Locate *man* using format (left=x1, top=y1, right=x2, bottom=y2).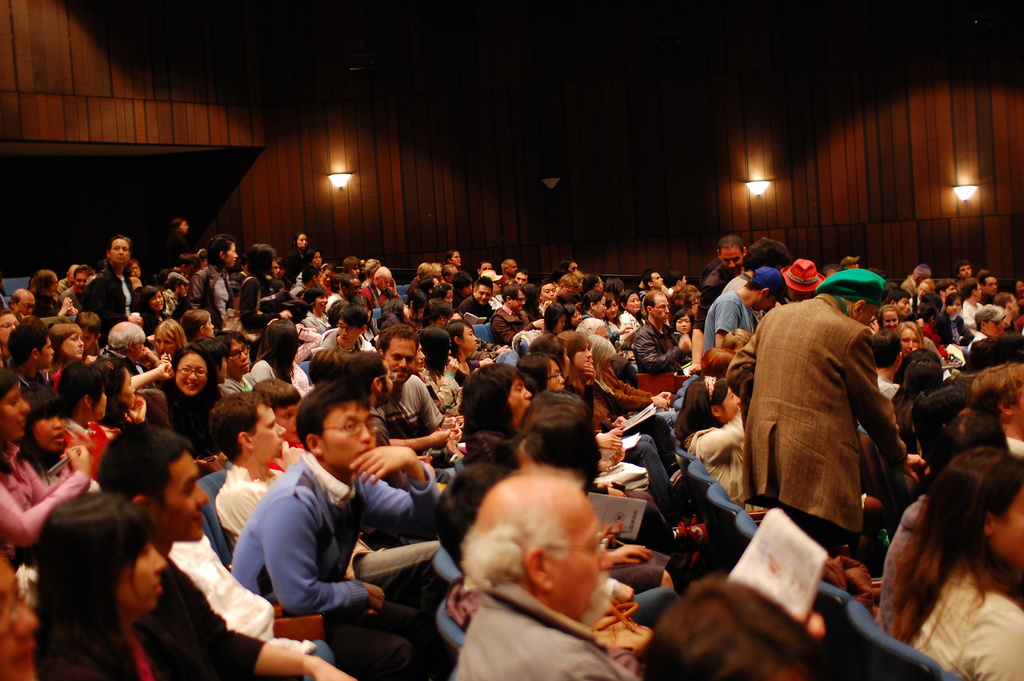
(left=634, top=291, right=692, bottom=390).
